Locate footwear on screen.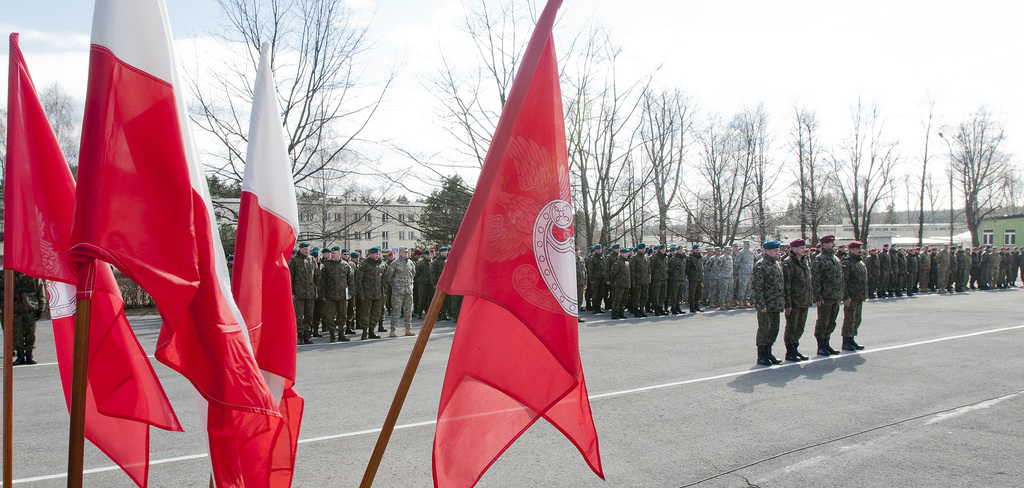
On screen at <box>403,323,416,334</box>.
